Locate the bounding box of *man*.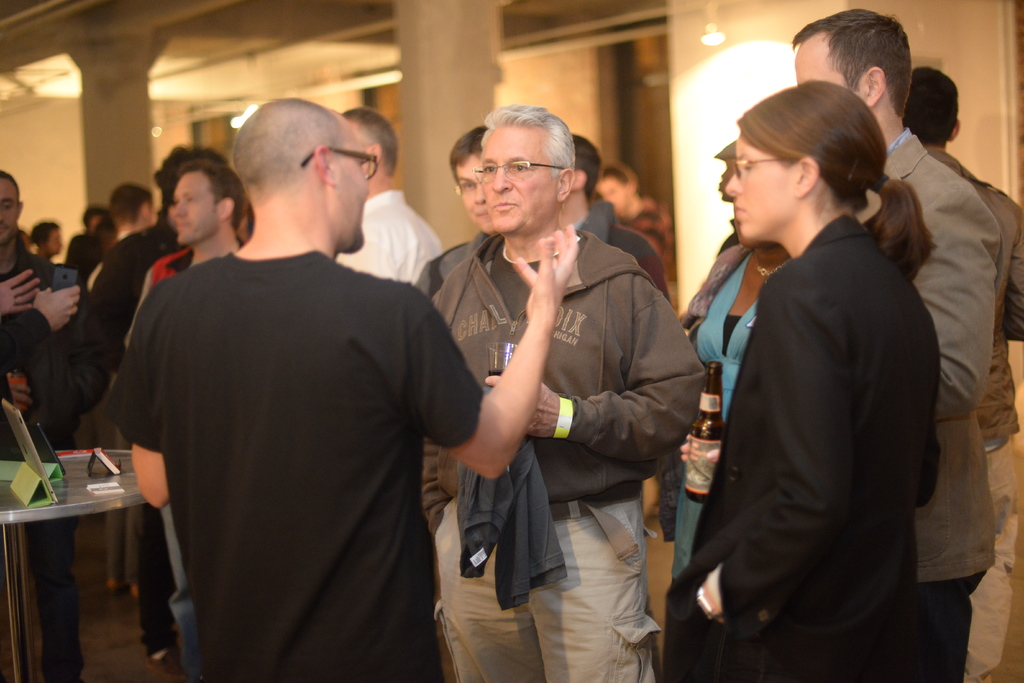
Bounding box: 899,59,1023,682.
